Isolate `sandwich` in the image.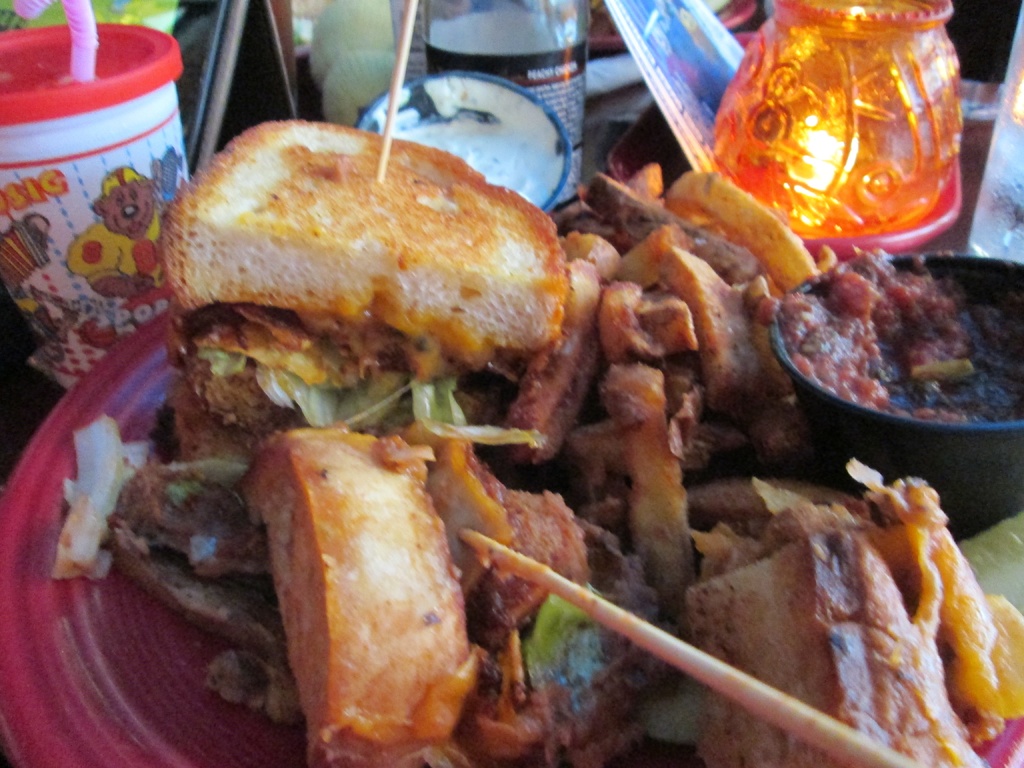
Isolated region: (239,425,484,767).
